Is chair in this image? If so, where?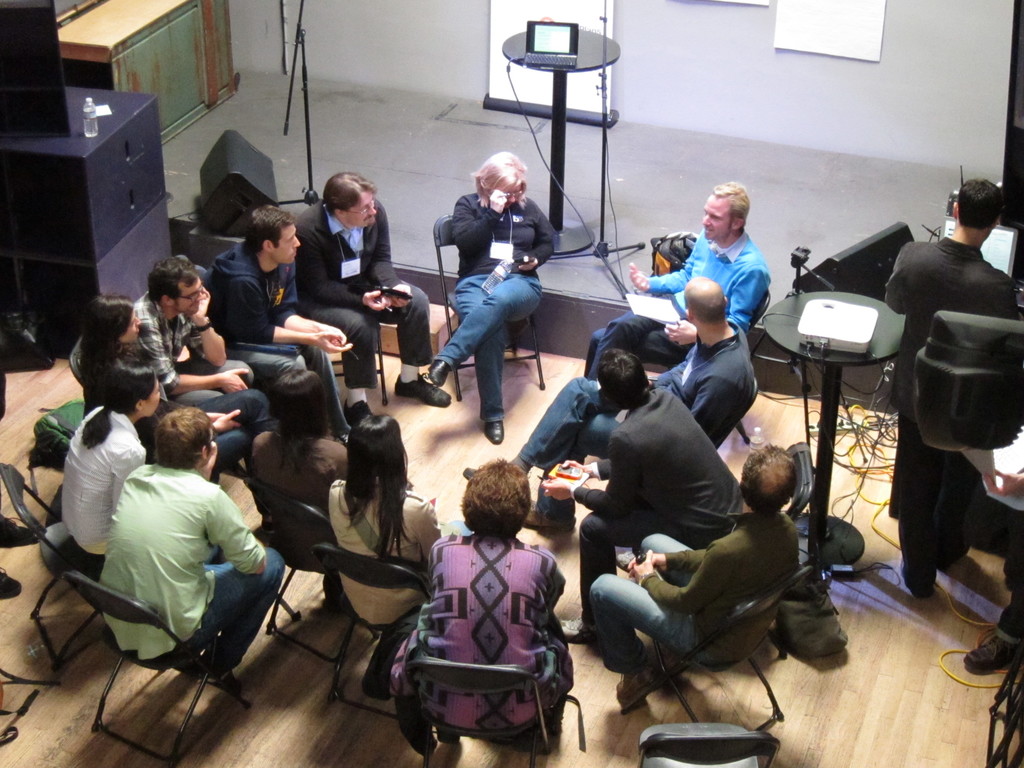
Yes, at Rect(434, 209, 548, 401).
